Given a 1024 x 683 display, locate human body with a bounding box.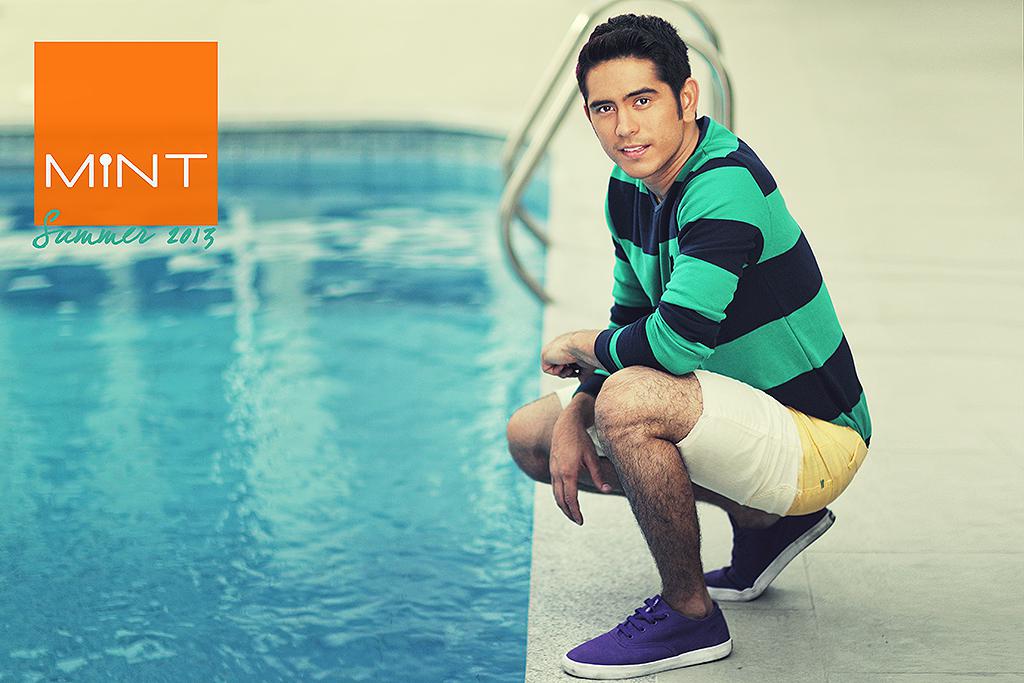
Located: left=492, top=7, right=877, bottom=675.
